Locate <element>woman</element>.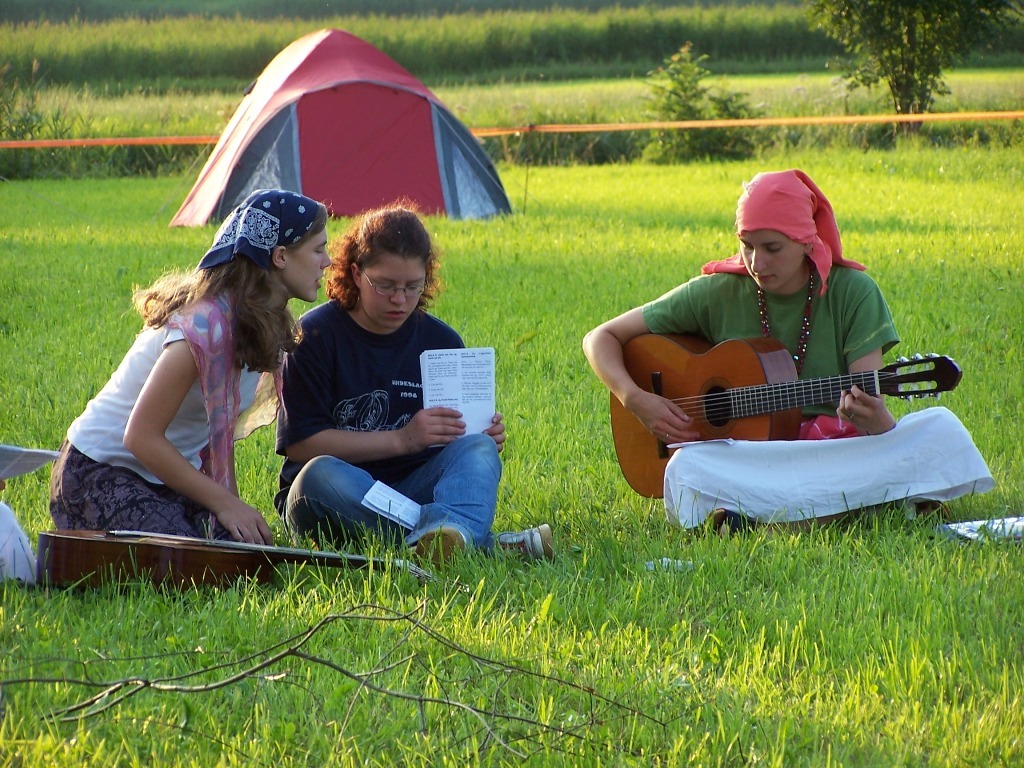
Bounding box: crop(277, 206, 554, 566).
